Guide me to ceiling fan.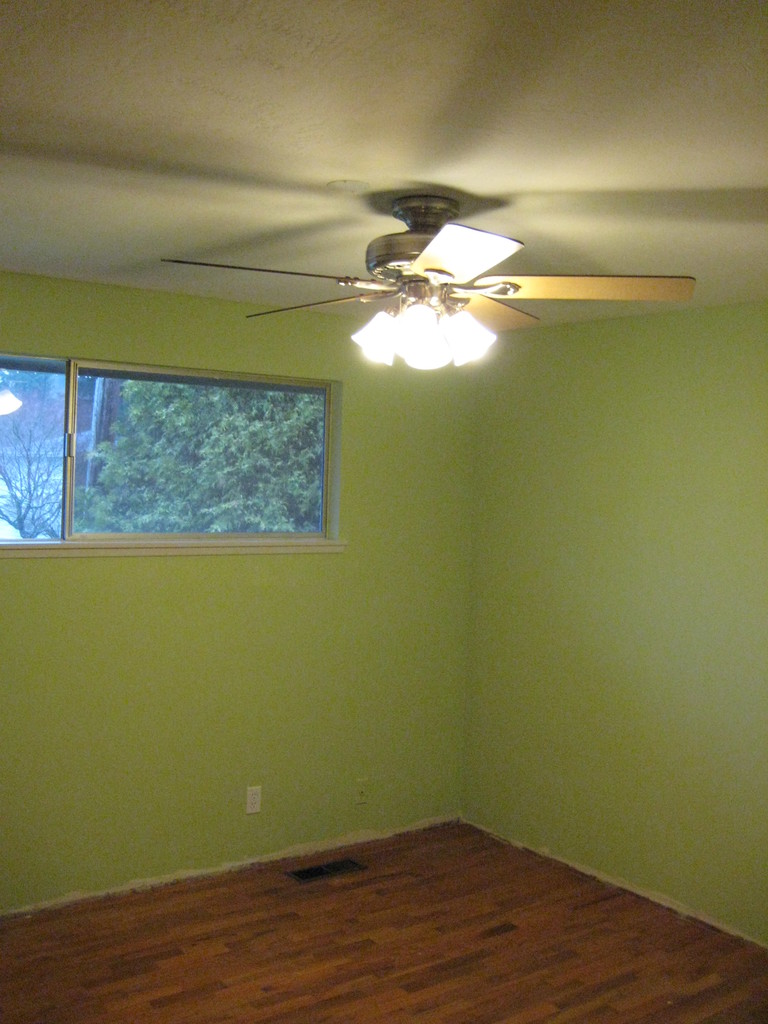
Guidance: left=170, top=175, right=687, bottom=404.
